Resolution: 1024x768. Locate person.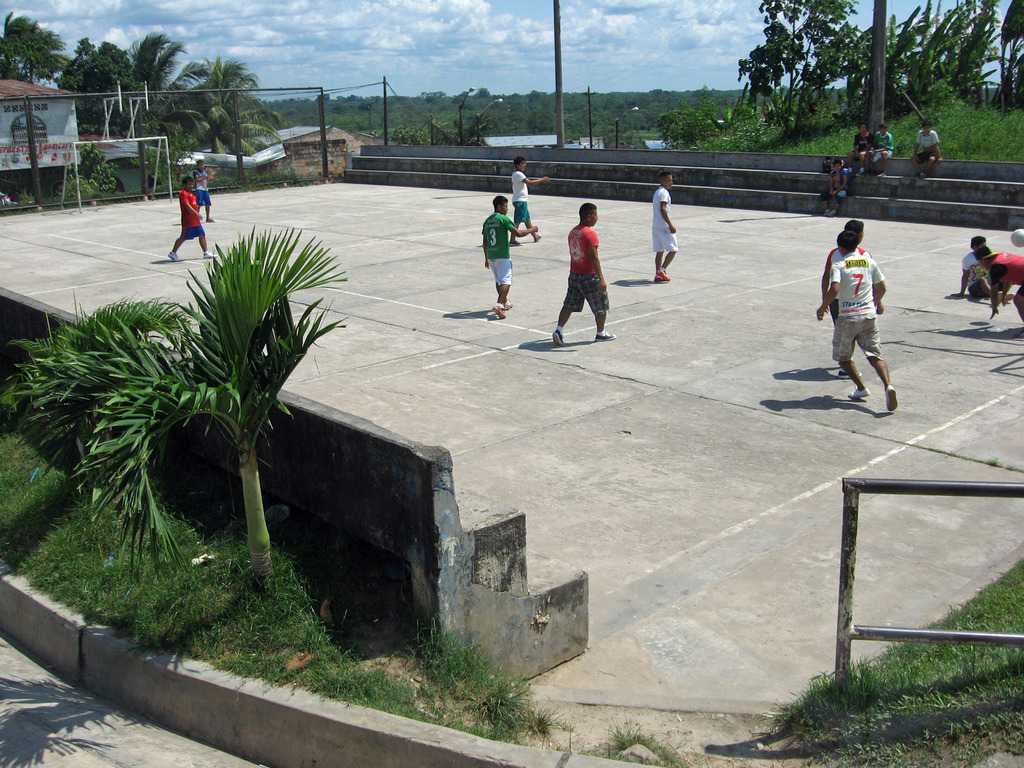
crop(820, 161, 847, 218).
